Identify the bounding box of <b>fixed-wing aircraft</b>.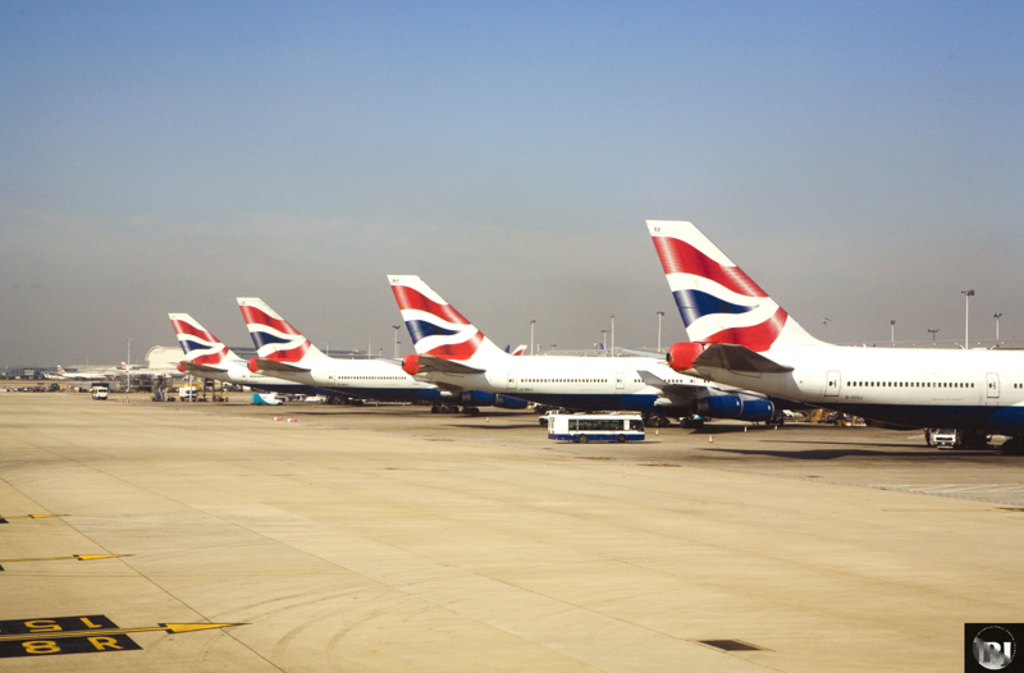
box=[224, 288, 466, 398].
